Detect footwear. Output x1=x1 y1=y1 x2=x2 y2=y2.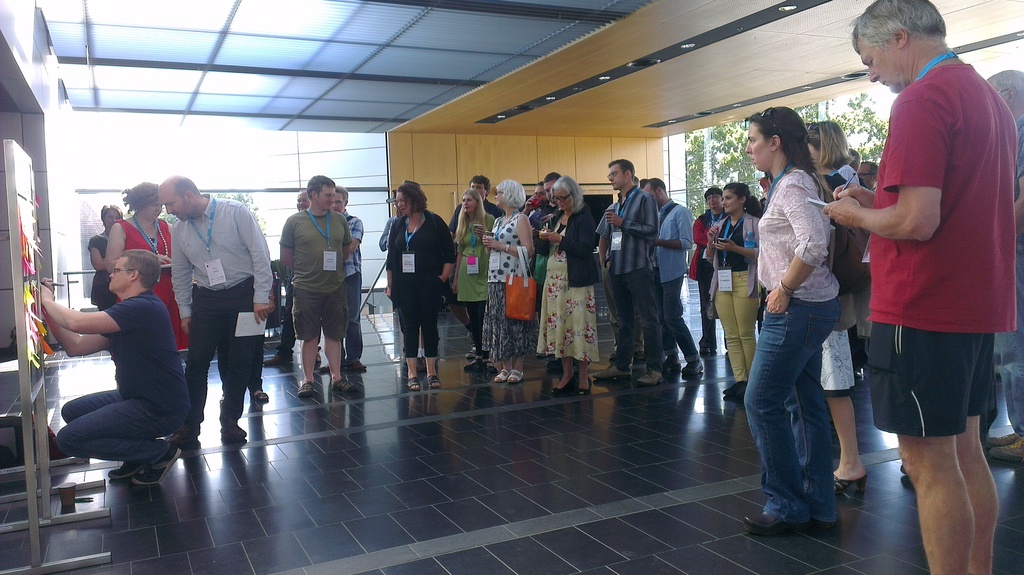
x1=487 y1=358 x2=495 y2=368.
